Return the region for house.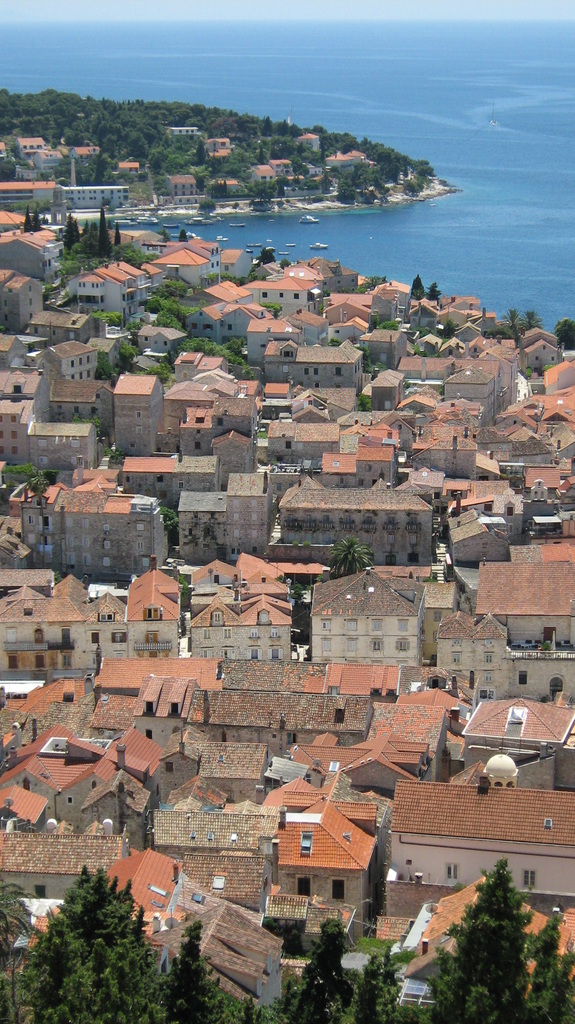
121,669,217,758.
